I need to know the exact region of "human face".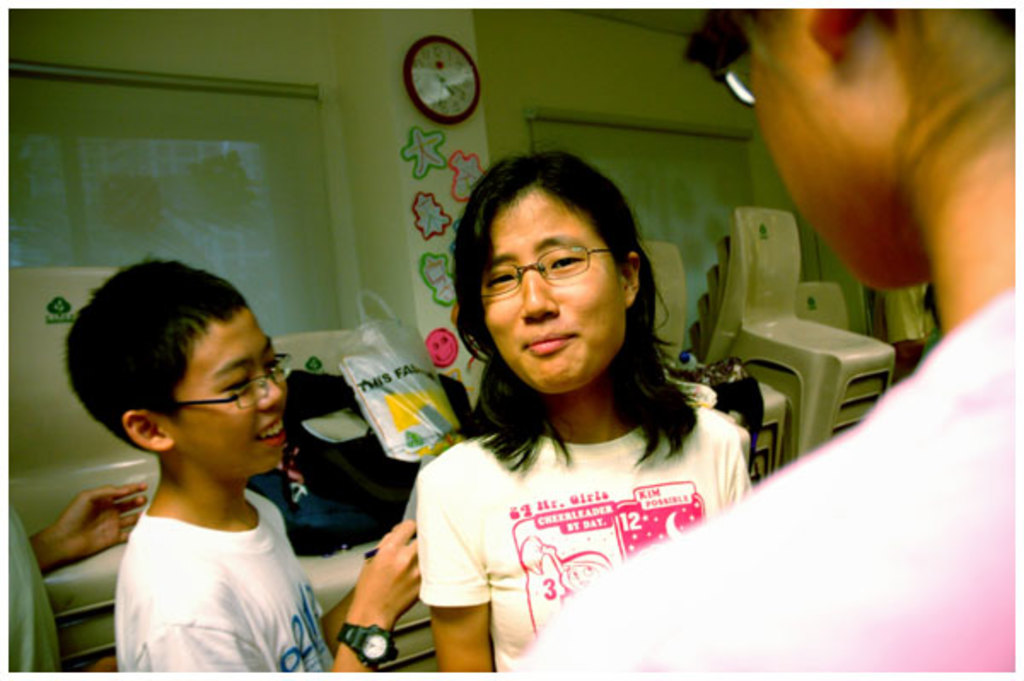
Region: x1=684 y1=7 x2=809 y2=225.
